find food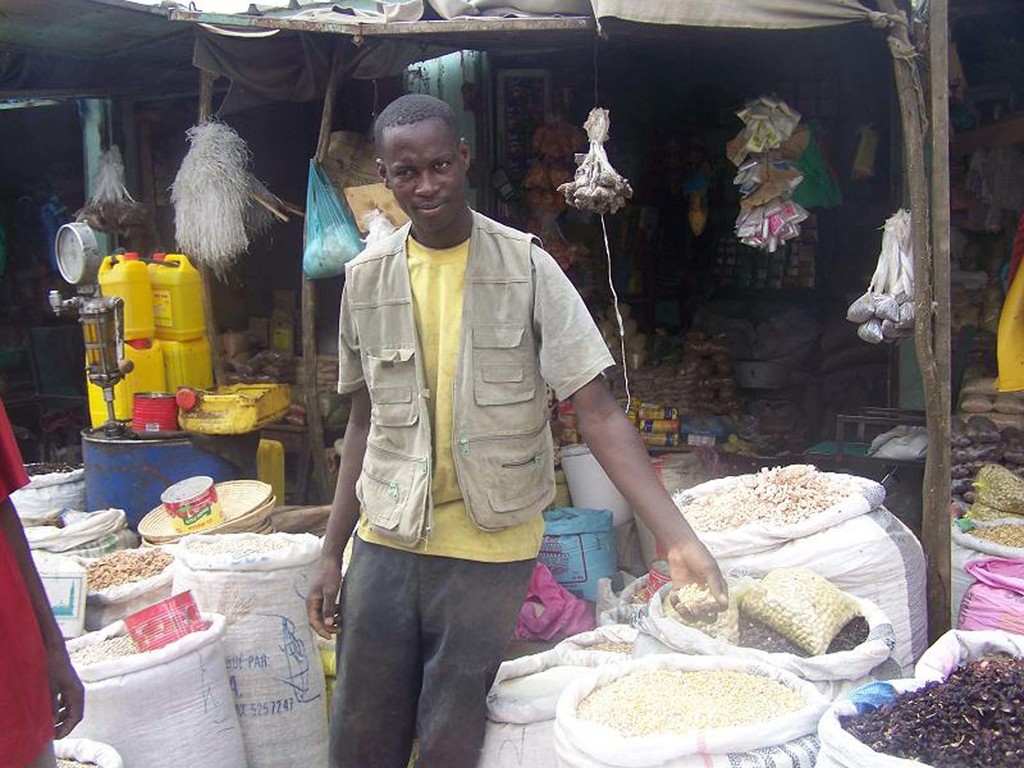
(690,459,852,537)
